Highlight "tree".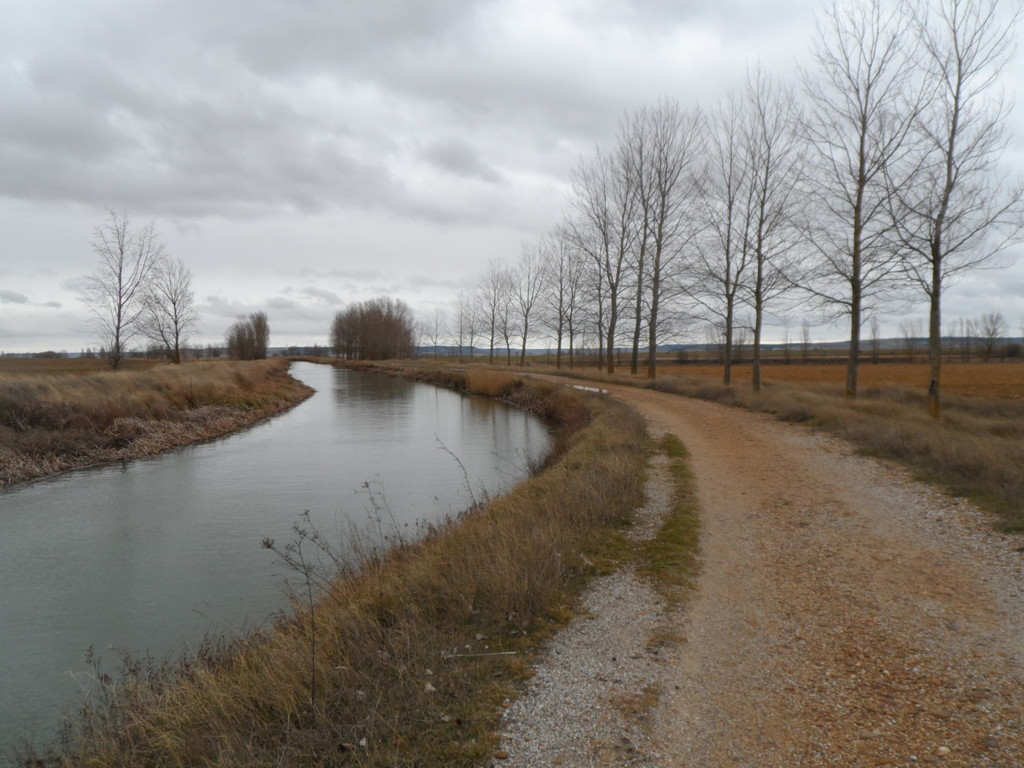
Highlighted region: [868,314,881,363].
